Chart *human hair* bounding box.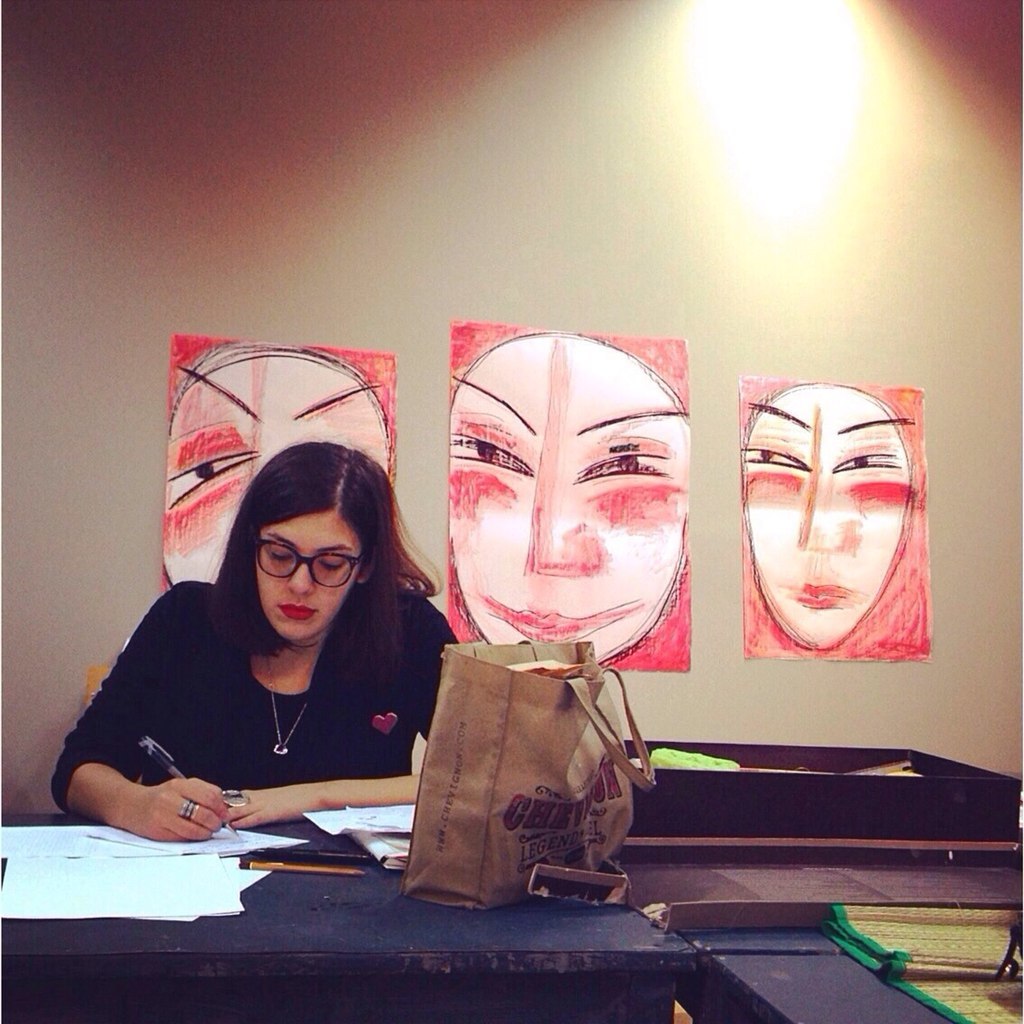
Charted: x1=173, y1=399, x2=402, y2=684.
